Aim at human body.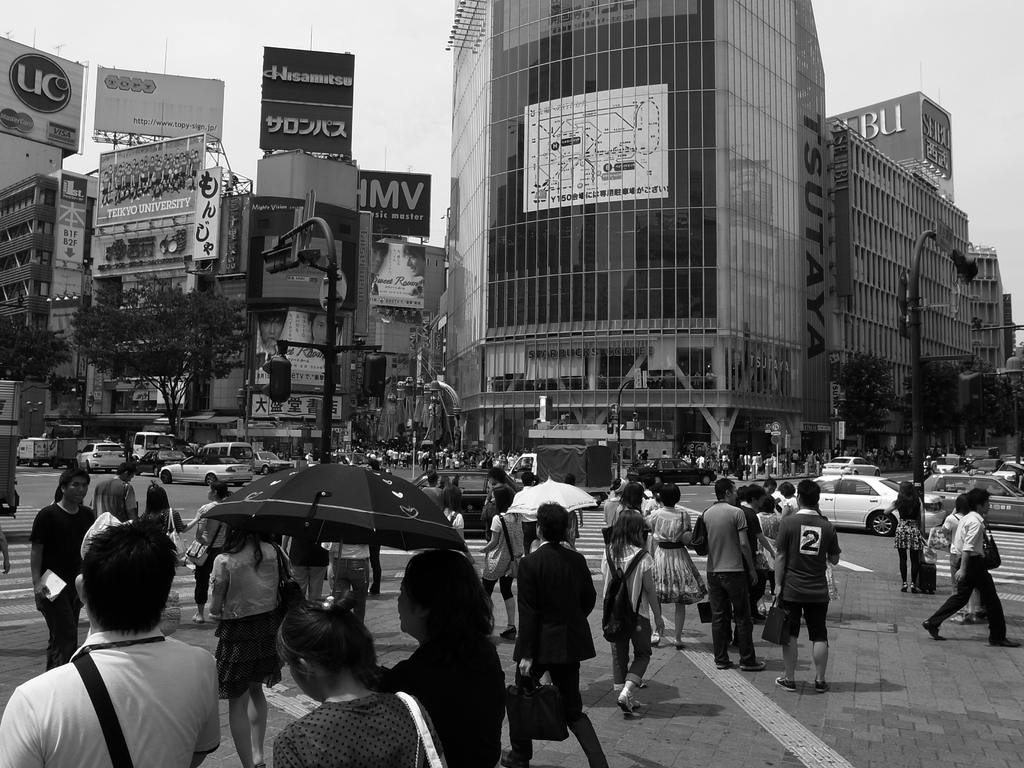
Aimed at 769, 472, 836, 699.
